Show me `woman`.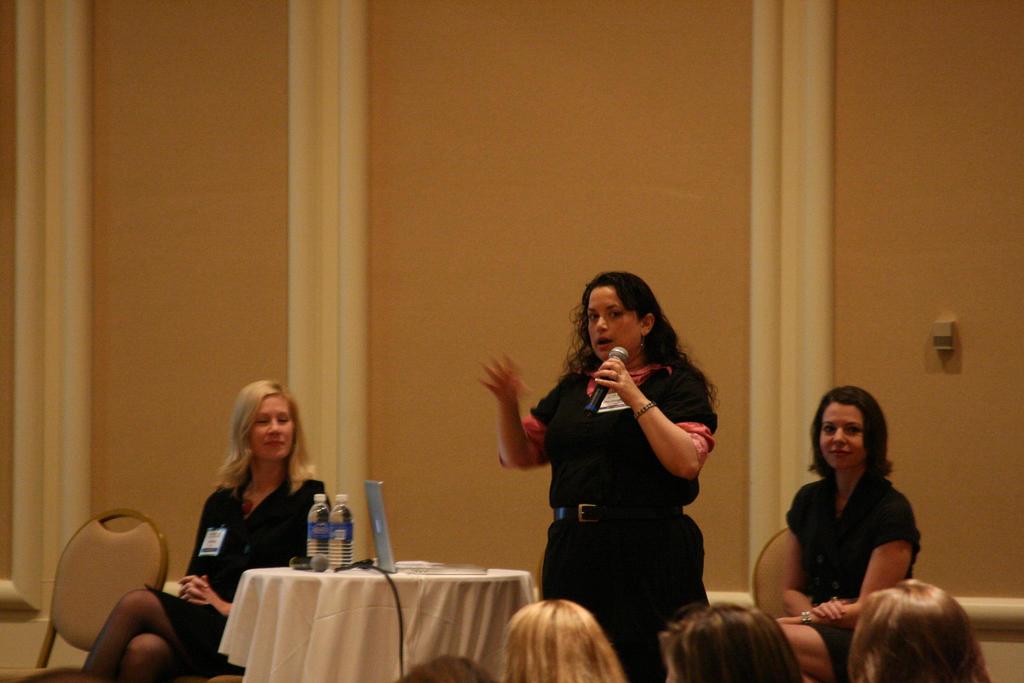
`woman` is here: (left=172, top=387, right=332, bottom=621).
